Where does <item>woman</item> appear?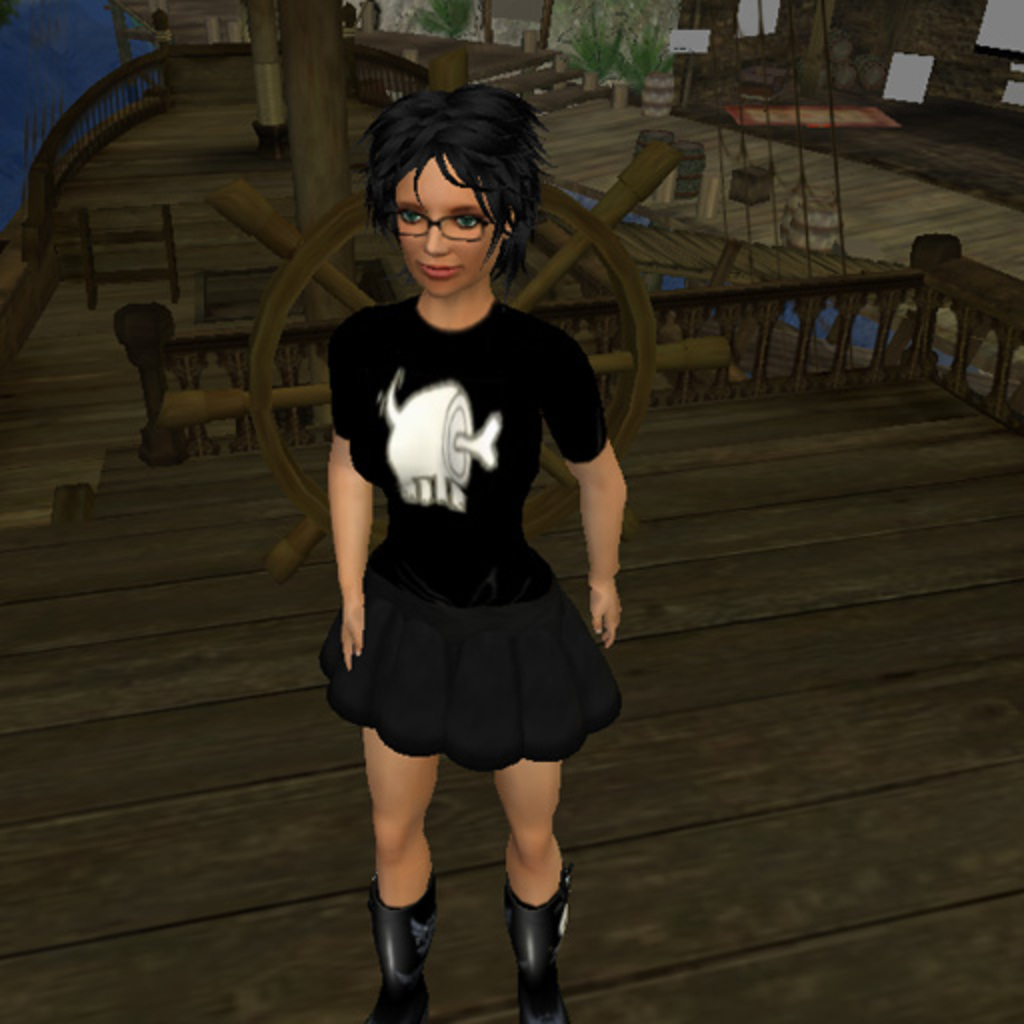
Appears at (x1=322, y1=92, x2=630, y2=1022).
